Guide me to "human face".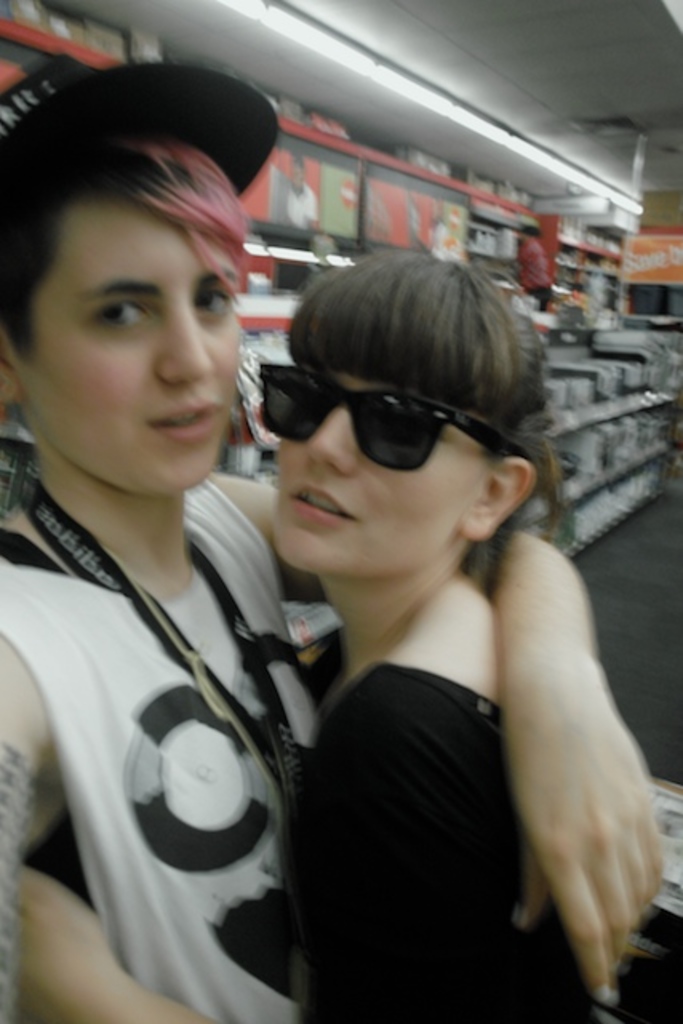
Guidance: crop(16, 197, 246, 498).
